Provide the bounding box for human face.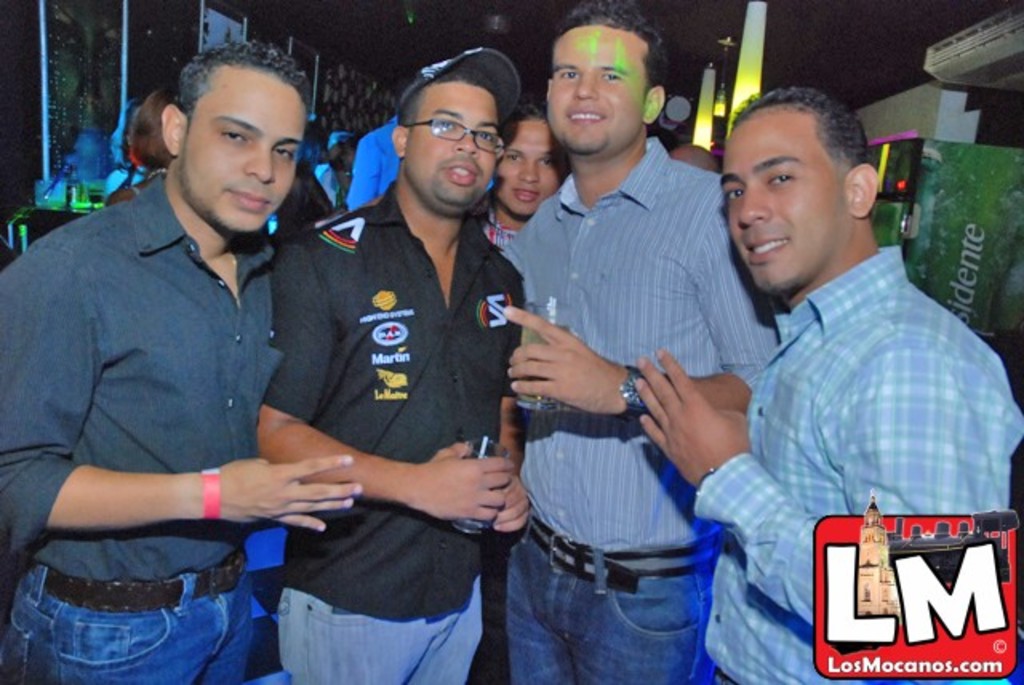
(x1=550, y1=26, x2=638, y2=146).
